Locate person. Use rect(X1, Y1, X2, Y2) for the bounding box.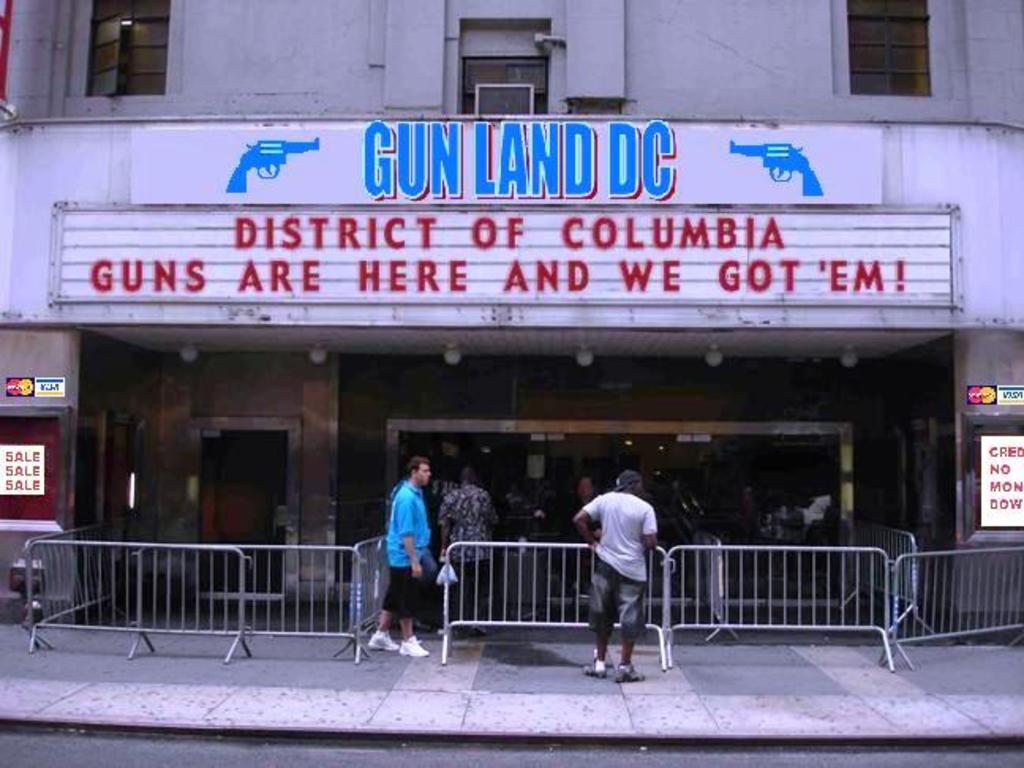
rect(572, 461, 667, 689).
